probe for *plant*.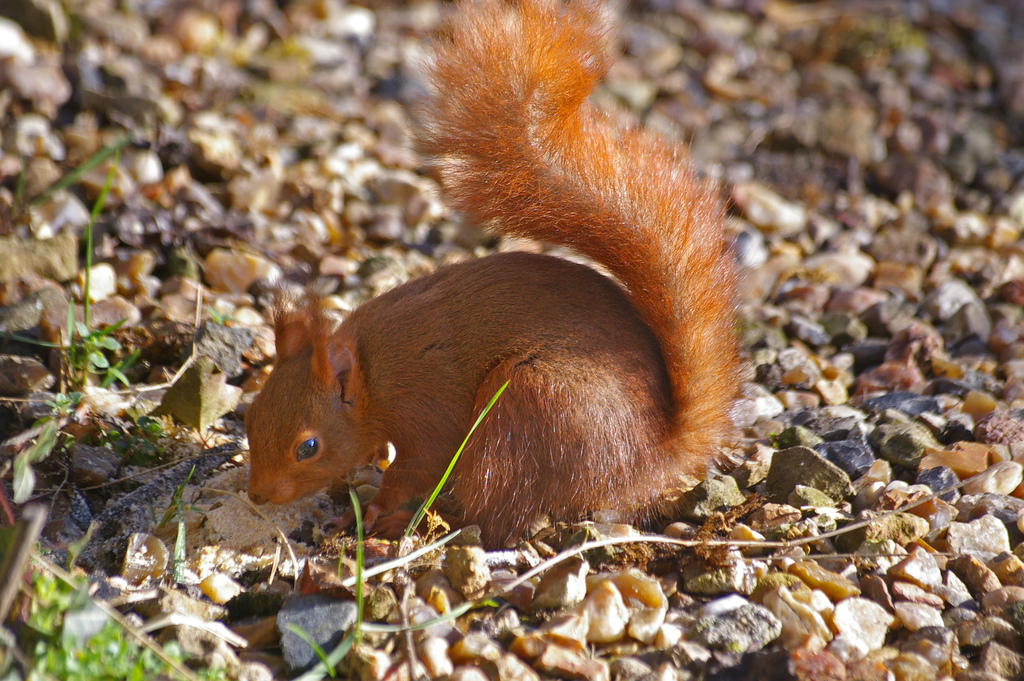
Probe result: select_region(400, 377, 511, 566).
